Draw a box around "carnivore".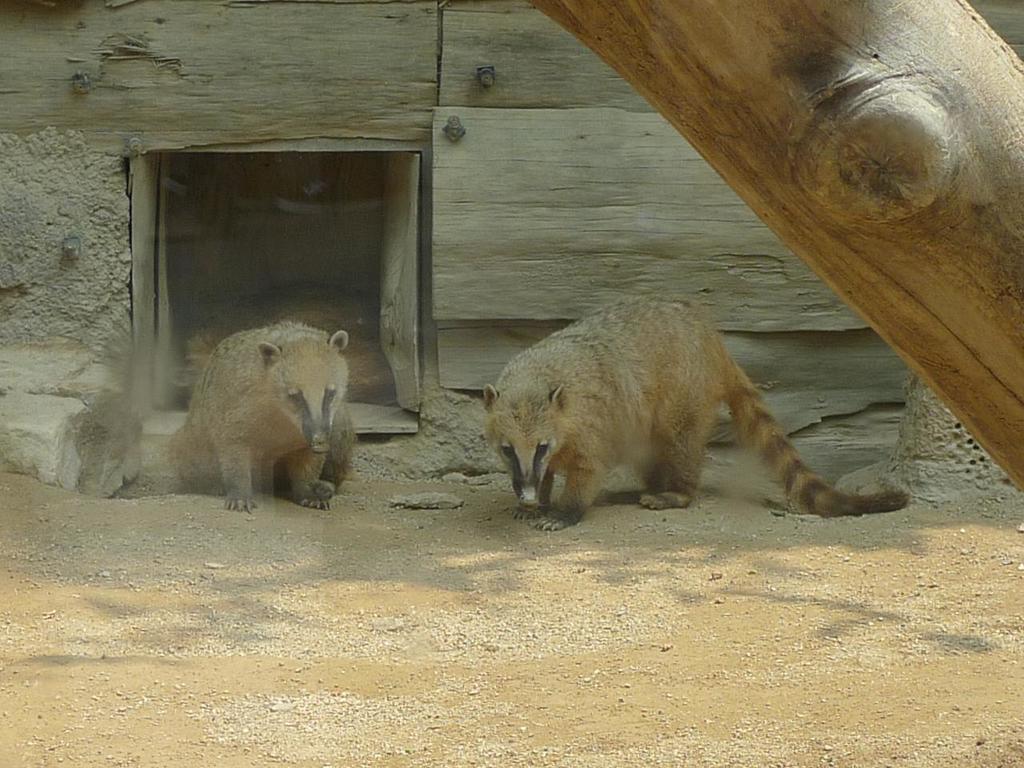
482:293:909:533.
